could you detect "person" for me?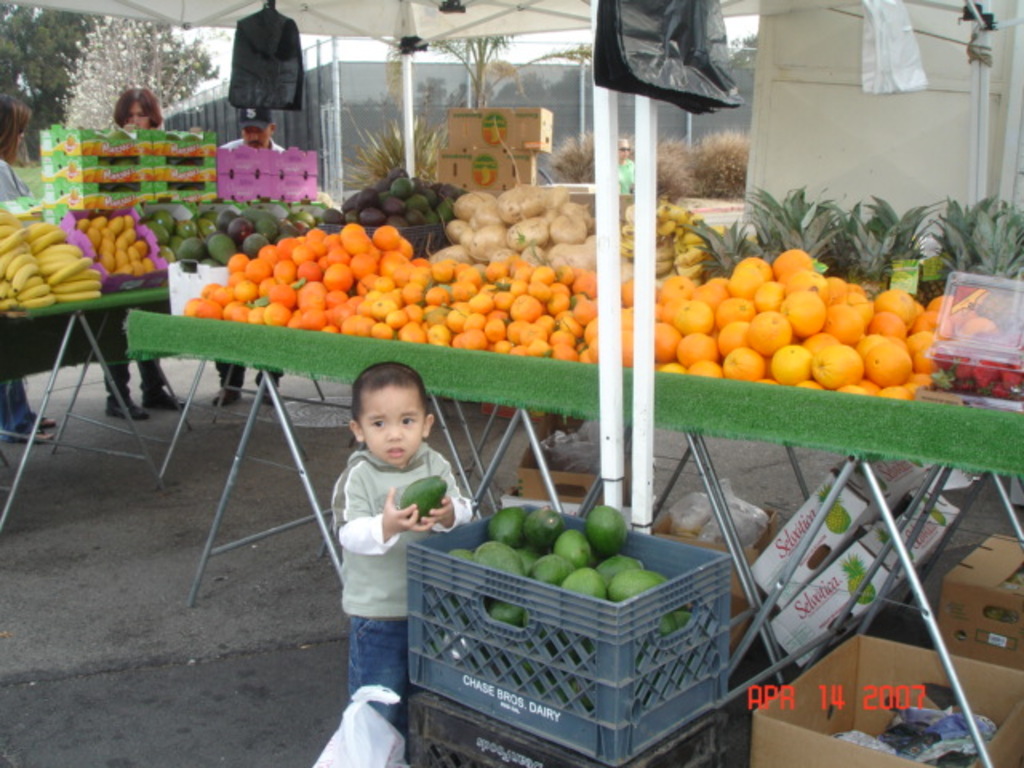
Detection result: BBox(104, 85, 186, 430).
